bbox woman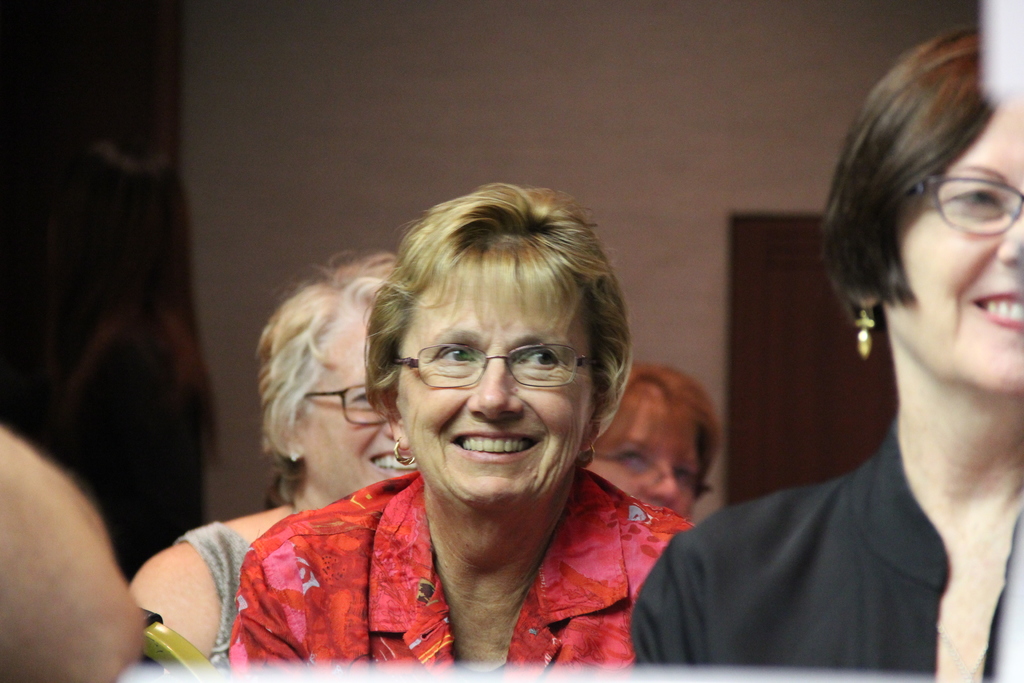
crop(628, 22, 1023, 682)
